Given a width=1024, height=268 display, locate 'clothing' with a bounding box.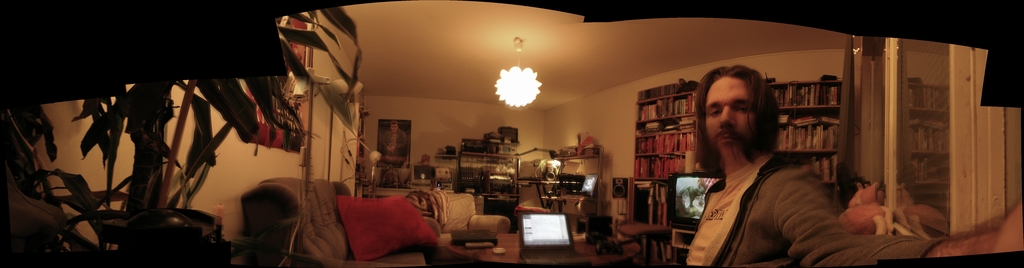
Located: box=[681, 100, 870, 264].
